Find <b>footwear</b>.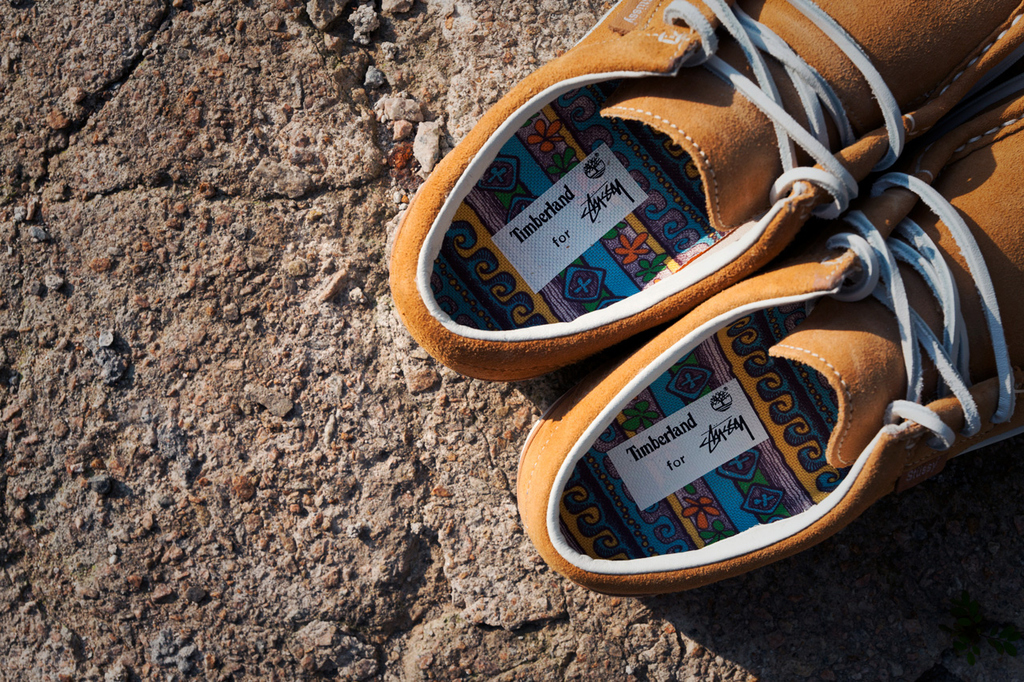
bbox=(510, 71, 1022, 595).
